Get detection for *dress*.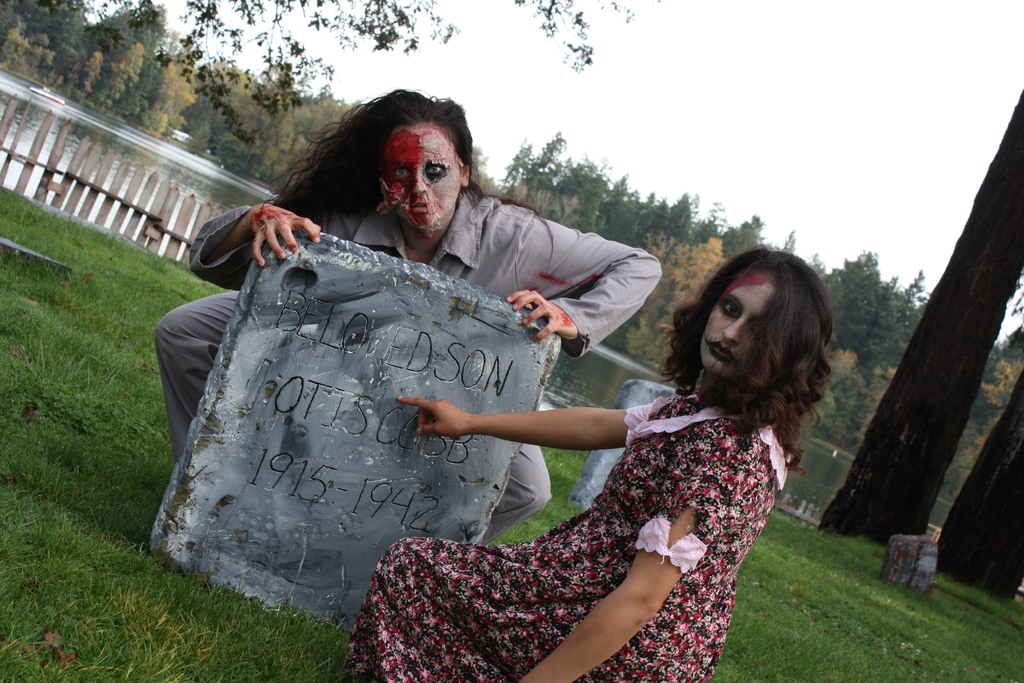
Detection: x1=345, y1=395, x2=783, y2=682.
